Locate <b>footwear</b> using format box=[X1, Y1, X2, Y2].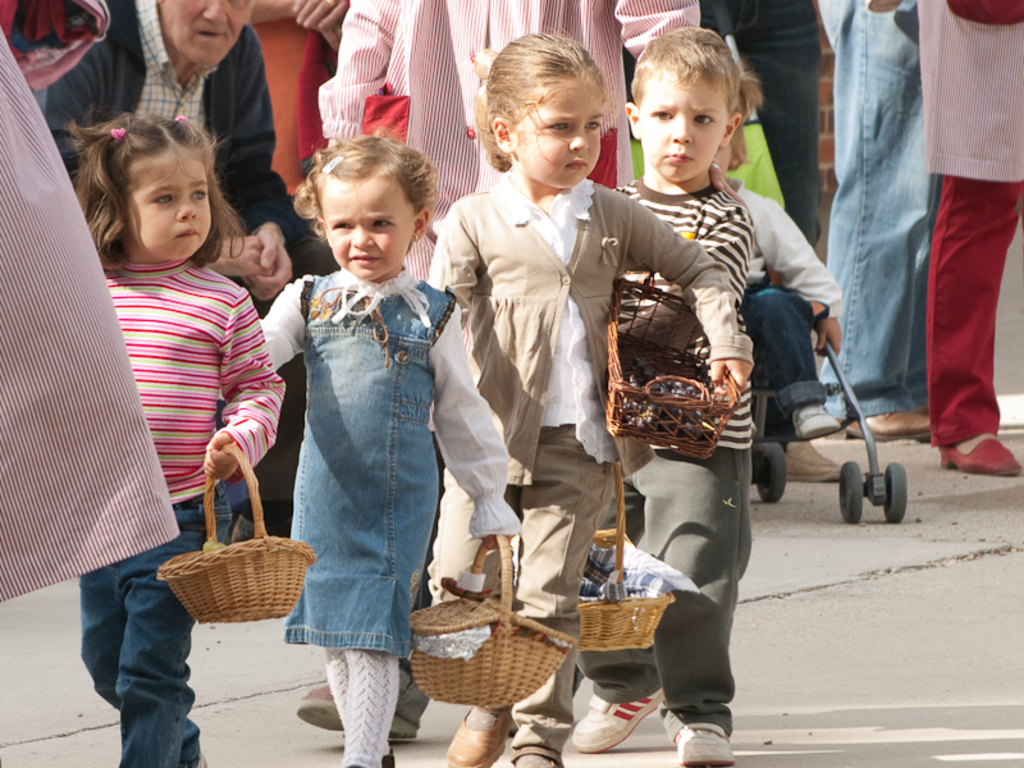
box=[571, 694, 664, 756].
